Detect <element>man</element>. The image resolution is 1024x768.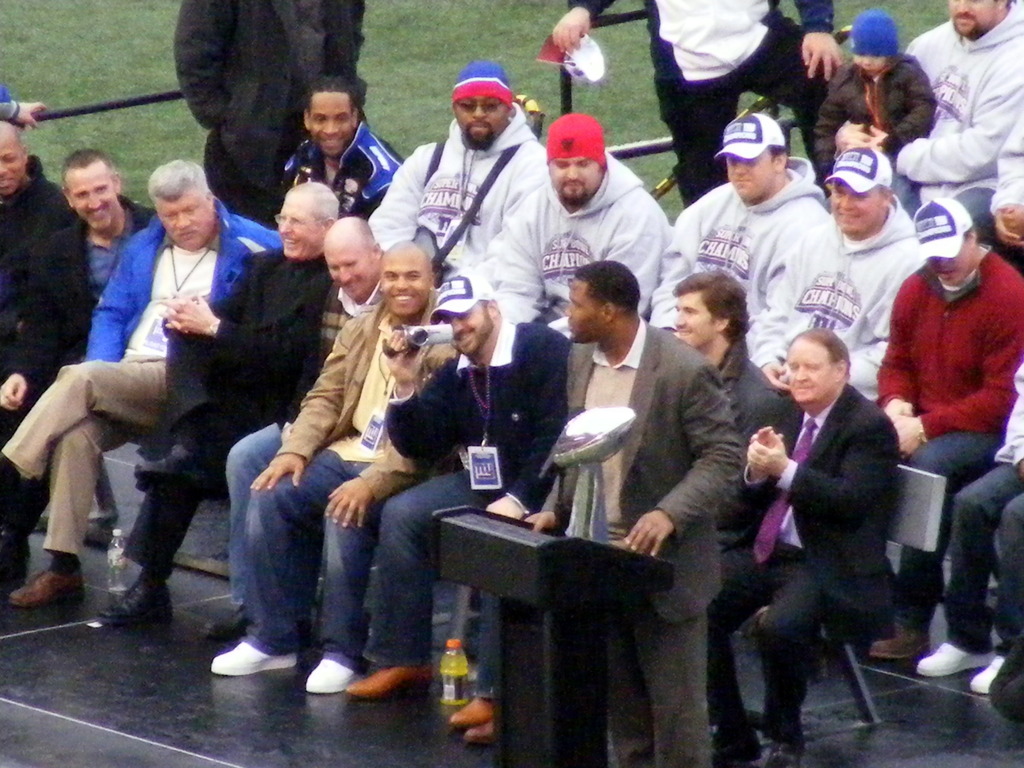
<bbox>550, 0, 838, 208</bbox>.
